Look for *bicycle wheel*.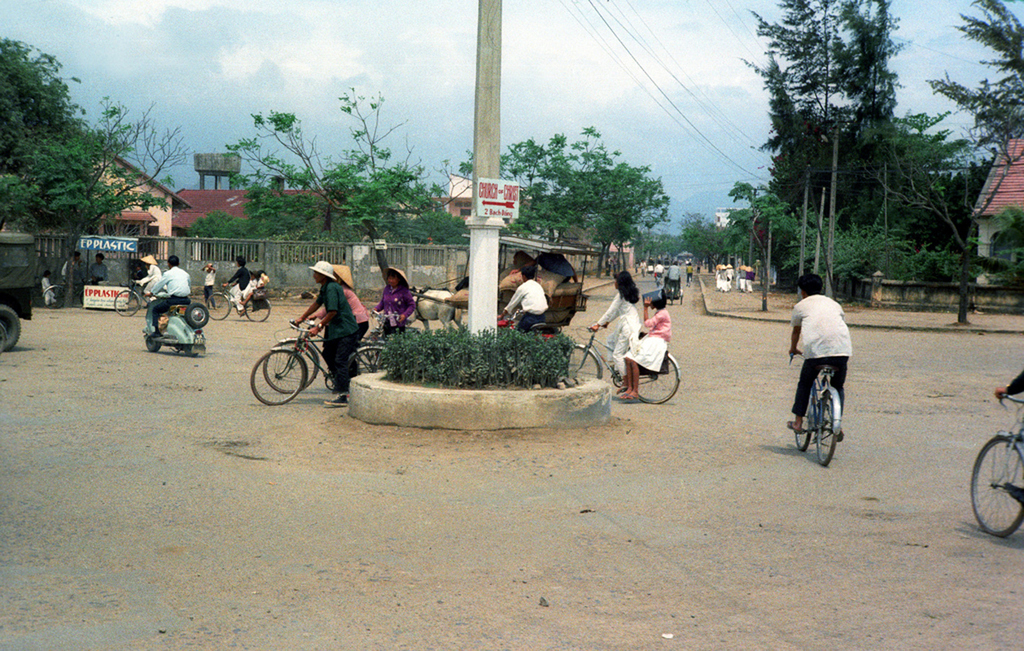
Found: detection(243, 299, 271, 321).
